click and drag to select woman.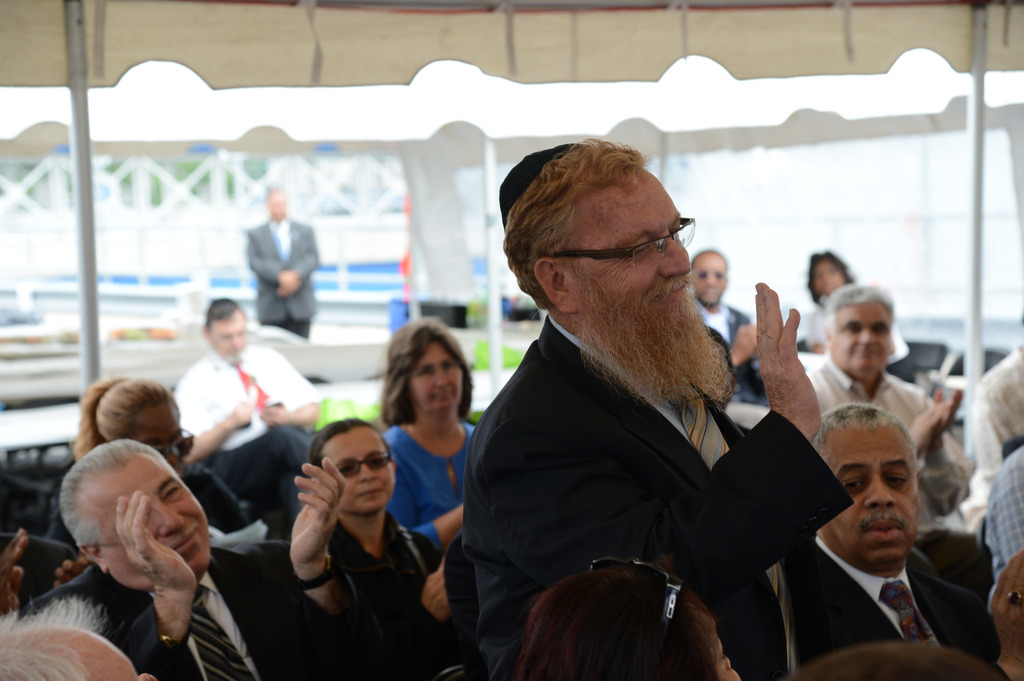
Selection: 797, 249, 916, 380.
